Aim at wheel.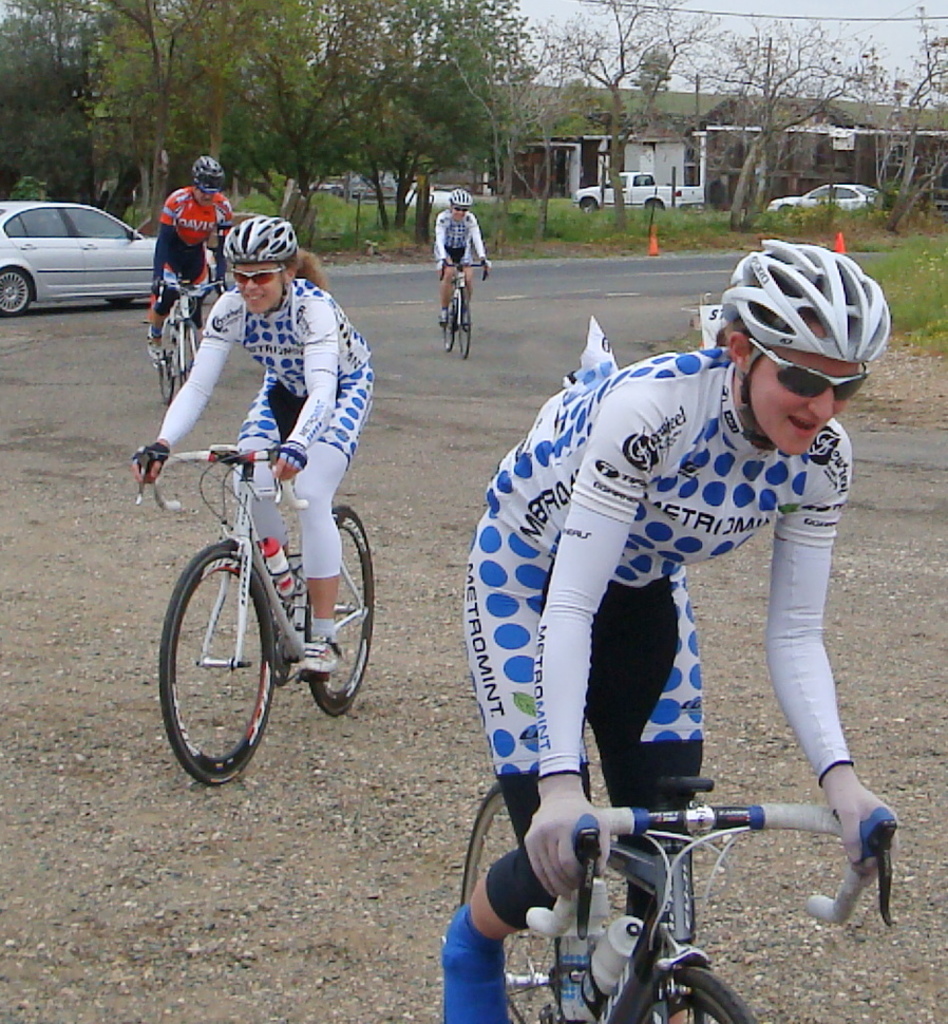
Aimed at x1=458 y1=784 x2=562 y2=1023.
